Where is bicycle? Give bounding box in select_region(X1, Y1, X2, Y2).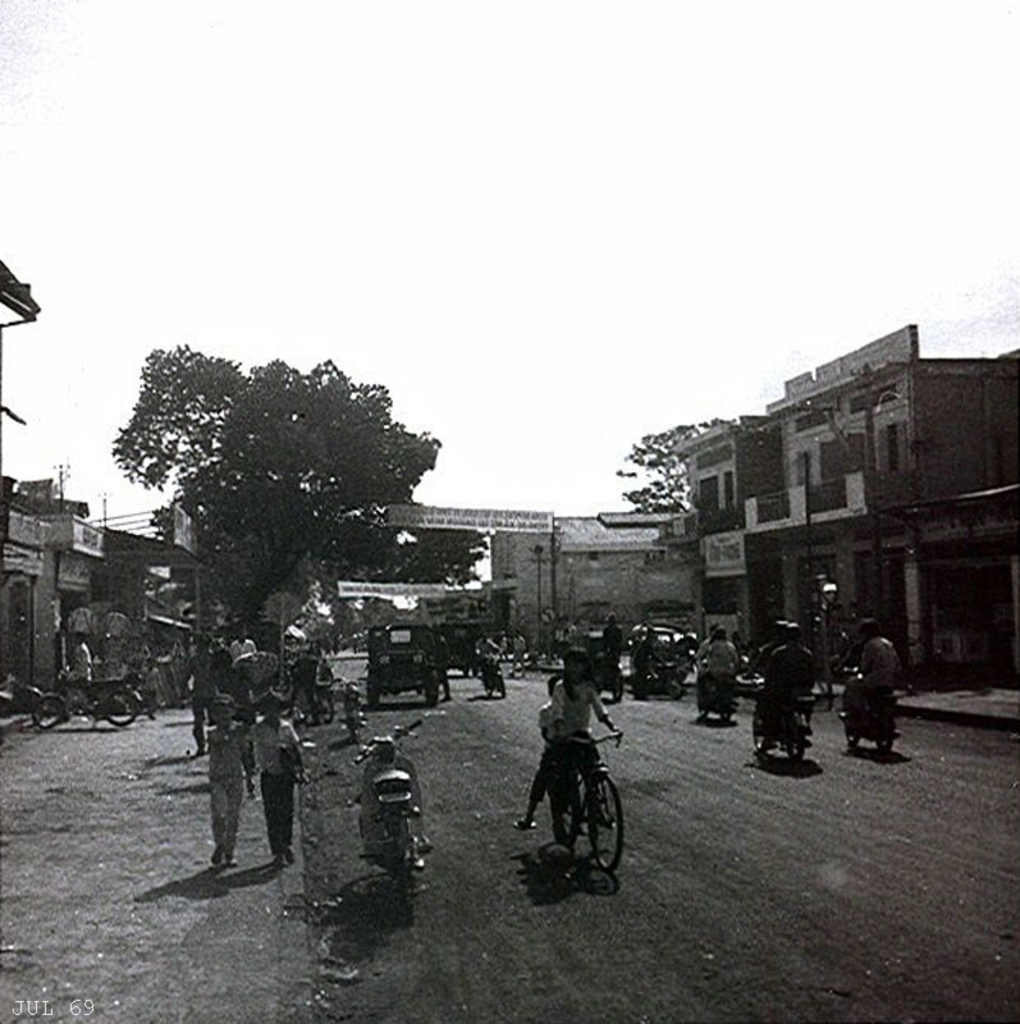
select_region(520, 727, 623, 893).
